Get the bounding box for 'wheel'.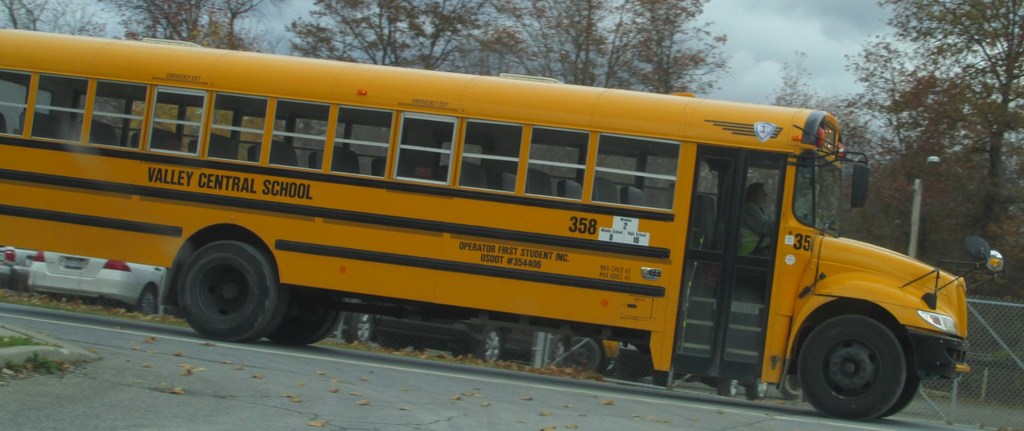
select_region(345, 311, 376, 344).
